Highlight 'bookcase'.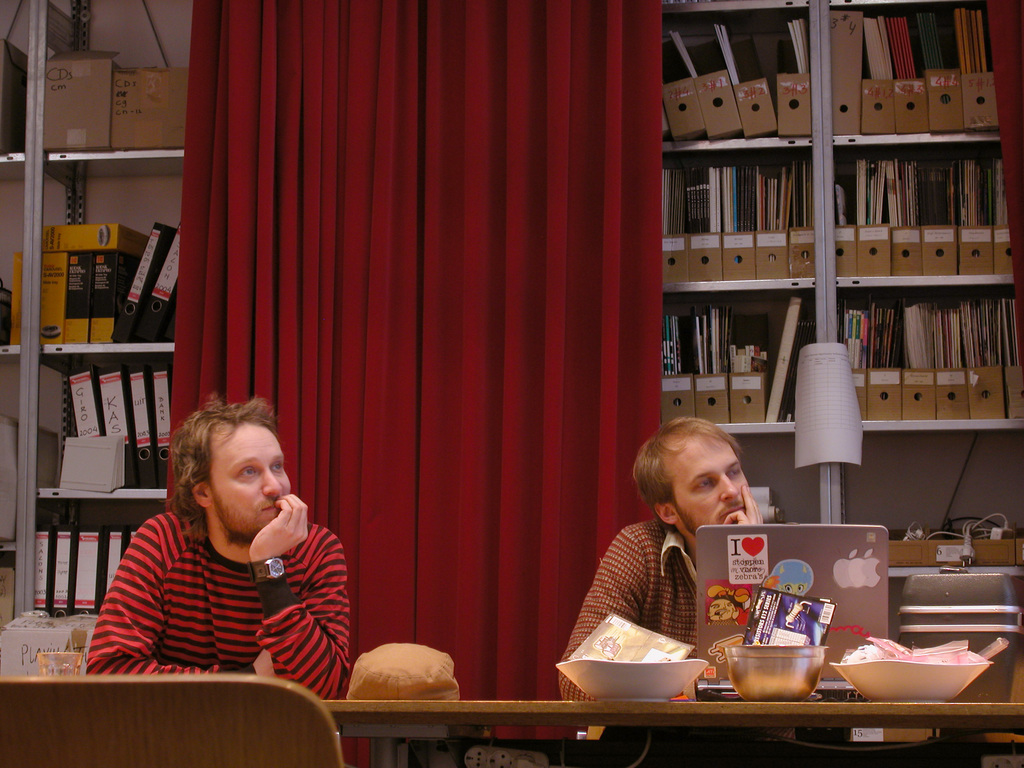
Highlighted region: (x1=0, y1=0, x2=195, y2=633).
